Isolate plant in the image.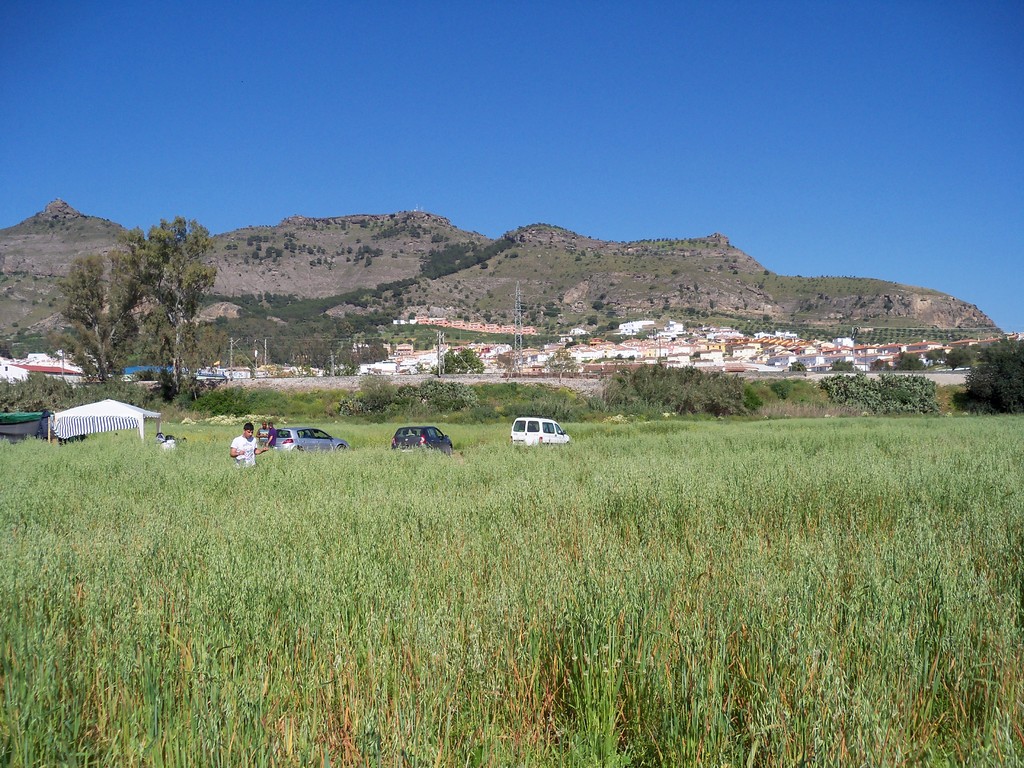
Isolated region: 72 369 161 420.
